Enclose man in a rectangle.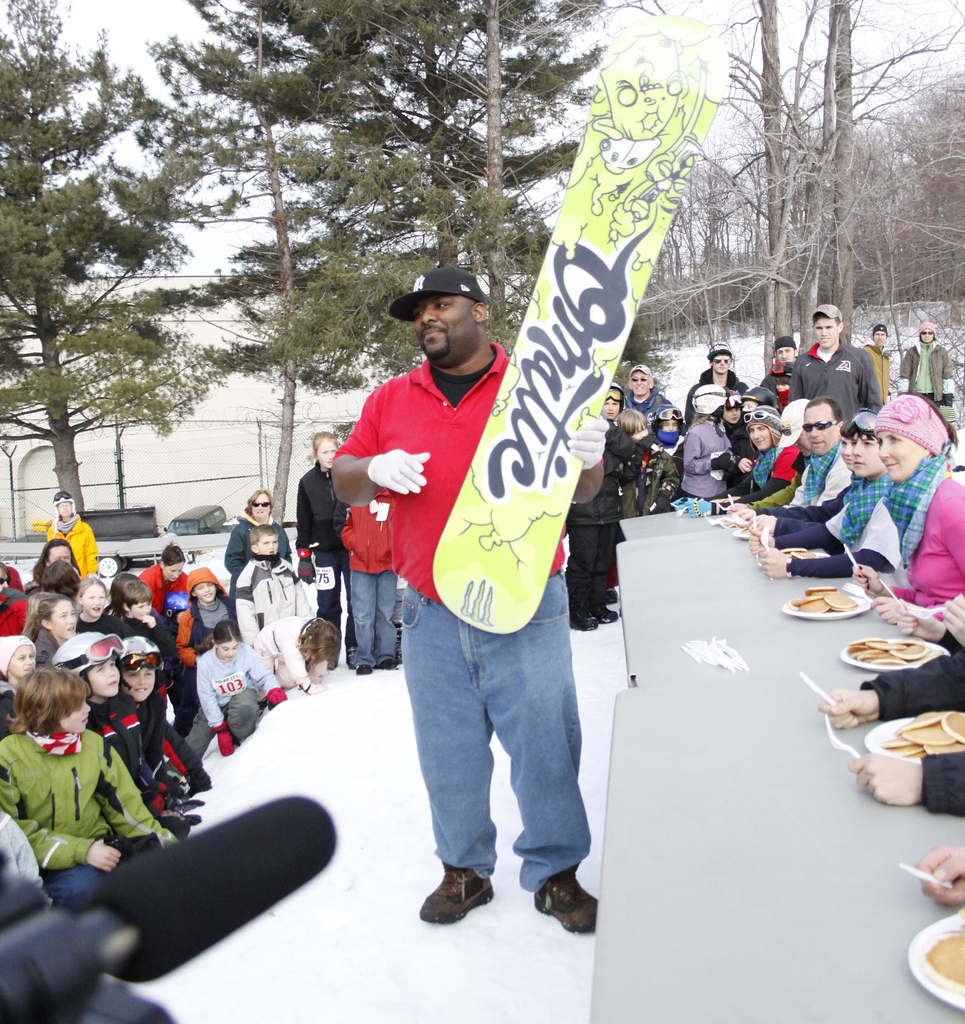
[818, 650, 964, 814].
